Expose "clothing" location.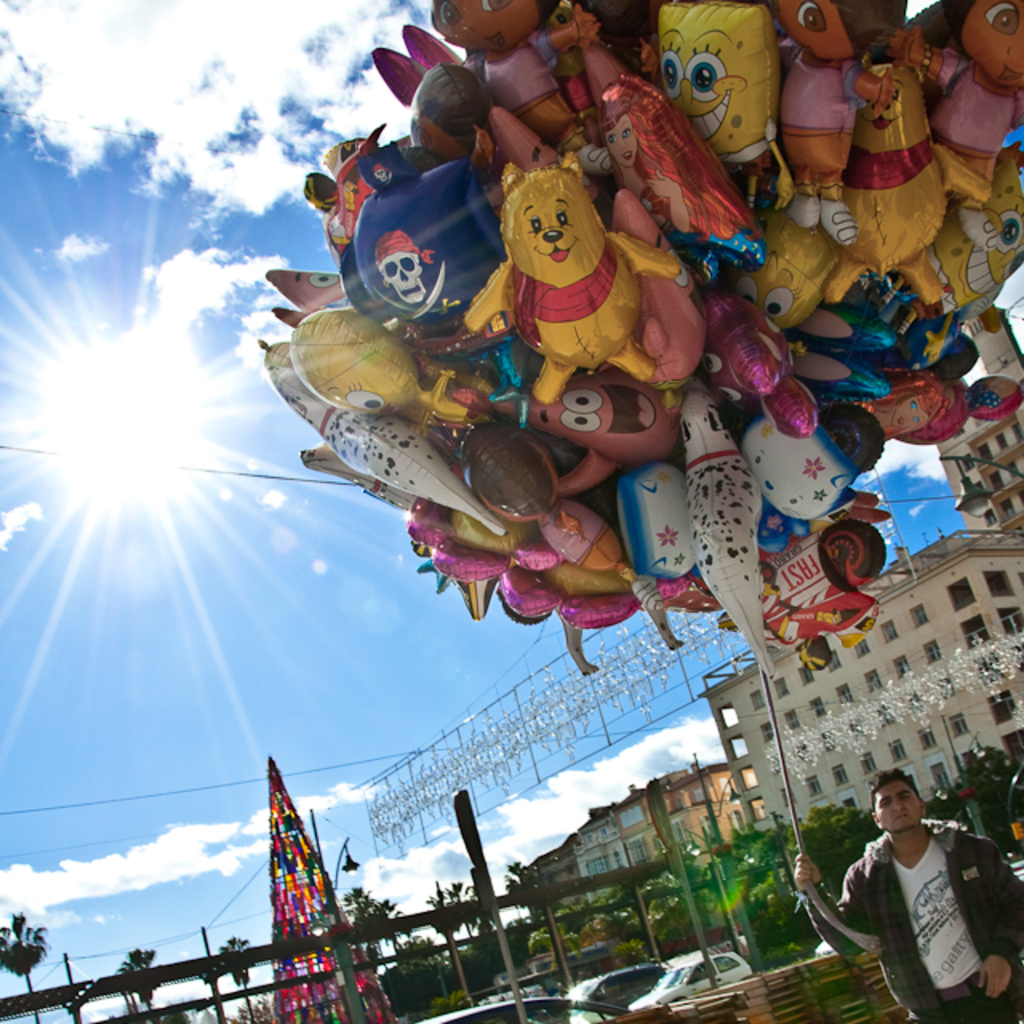
Exposed at 470/30/581/149.
